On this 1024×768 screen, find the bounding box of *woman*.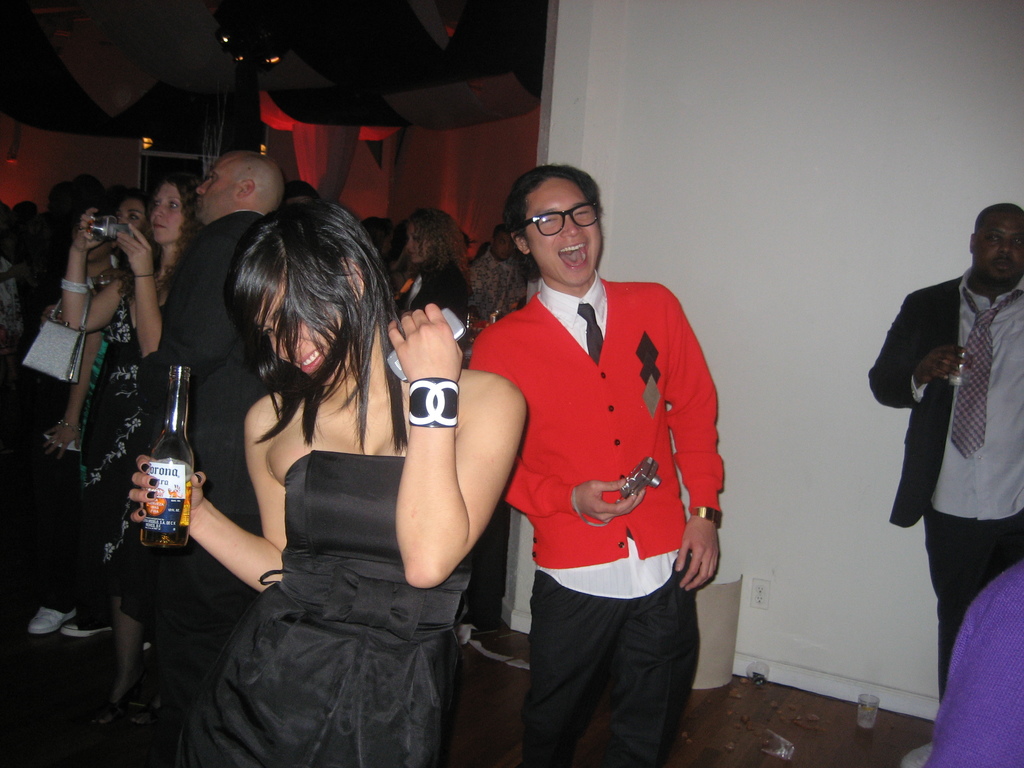
Bounding box: l=63, t=167, r=209, b=744.
